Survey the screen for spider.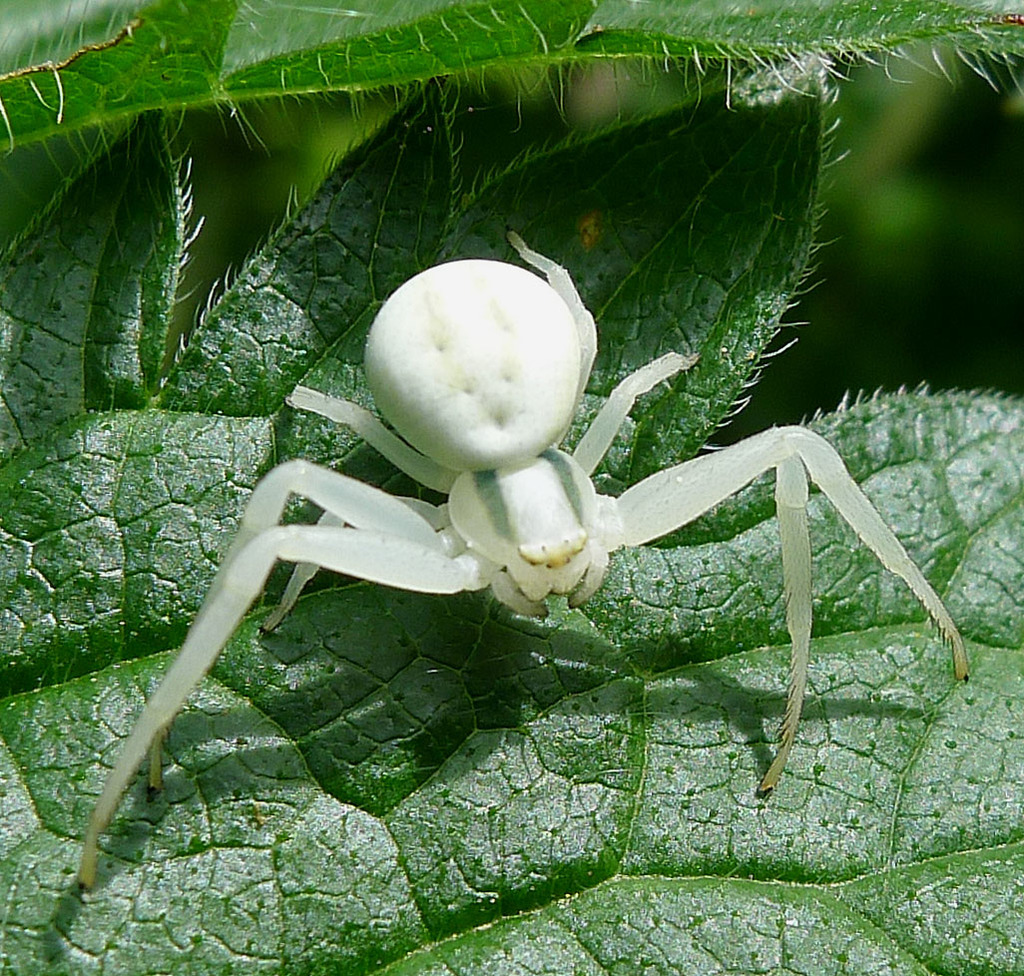
Survey found: [x1=74, y1=228, x2=969, y2=903].
